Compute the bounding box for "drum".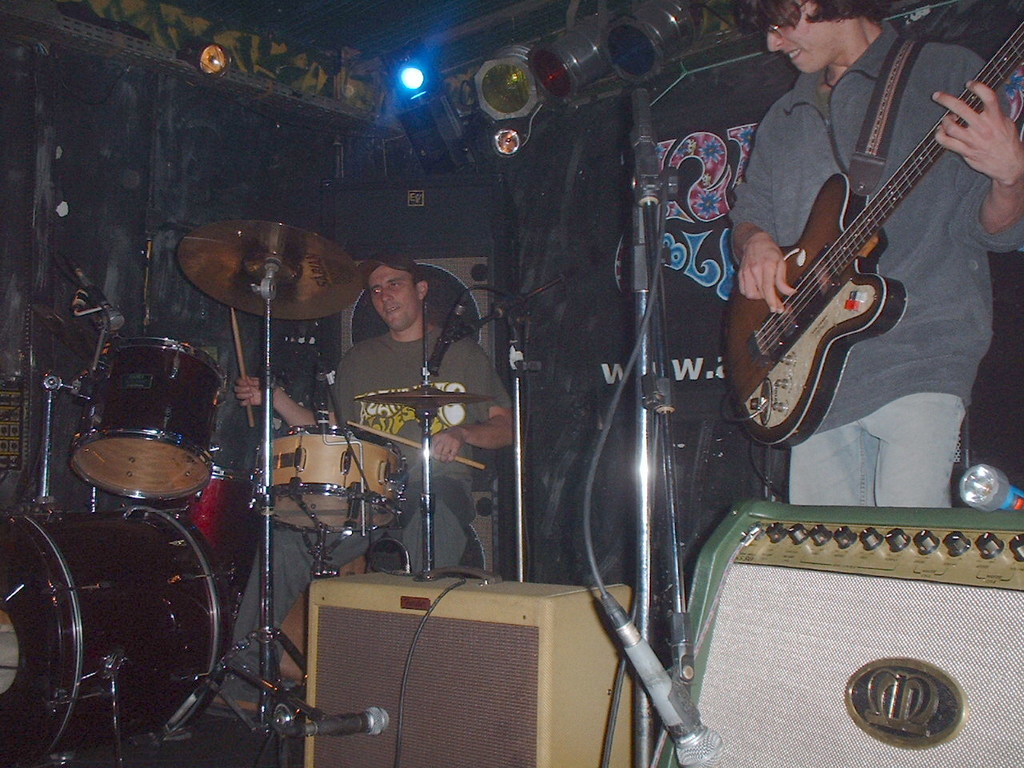
66/334/229/506.
